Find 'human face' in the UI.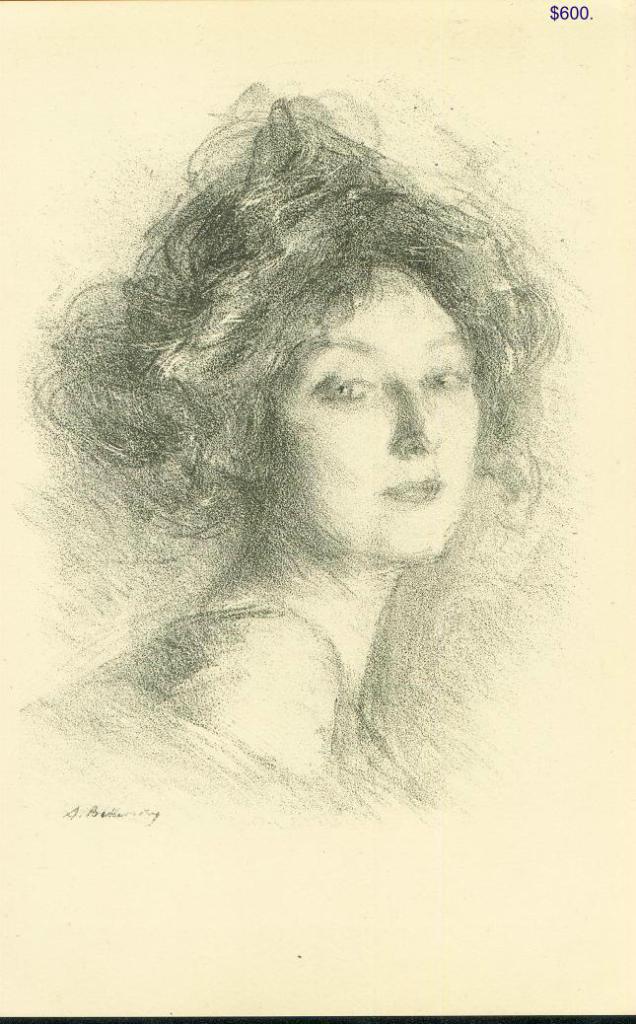
UI element at Rect(273, 265, 484, 557).
